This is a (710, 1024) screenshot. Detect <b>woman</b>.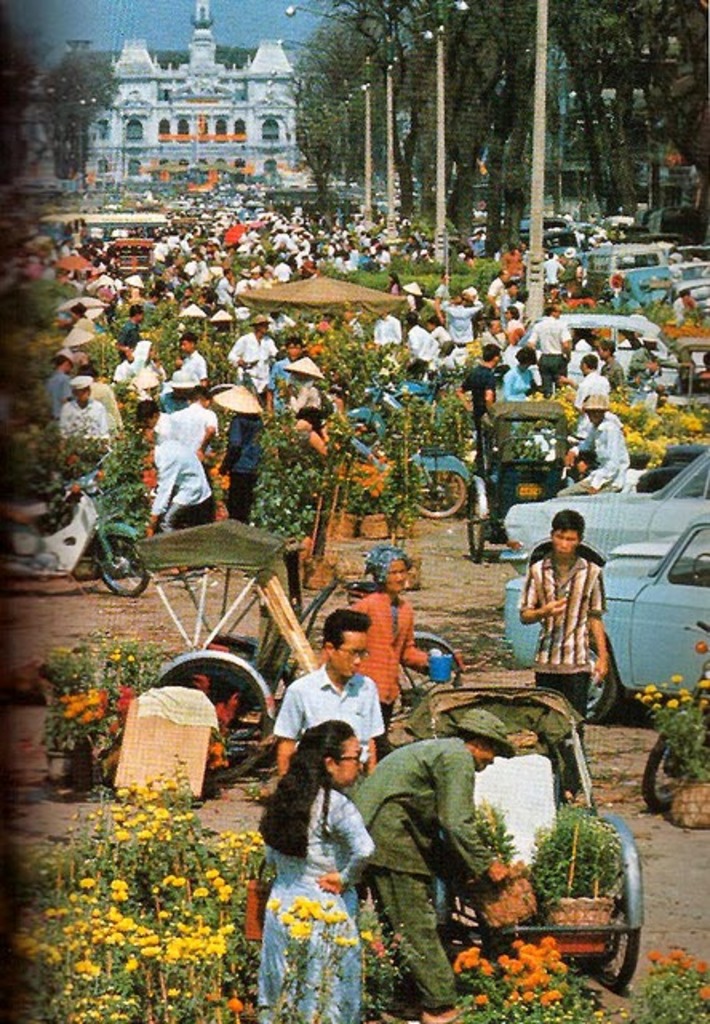
left=347, top=547, right=454, bottom=765.
